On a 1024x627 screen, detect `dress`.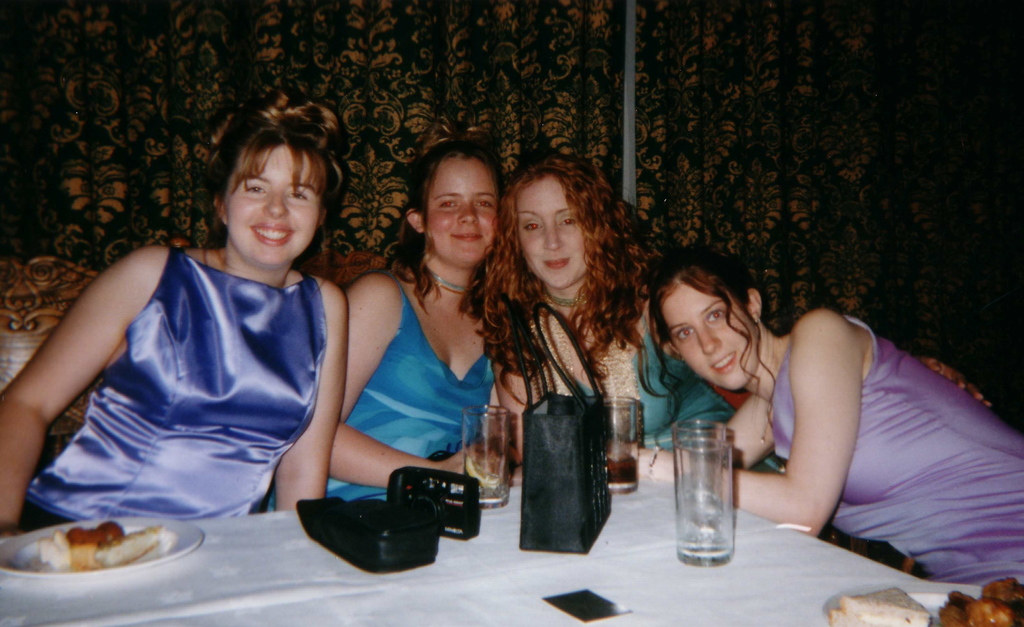
767 309 1023 588.
